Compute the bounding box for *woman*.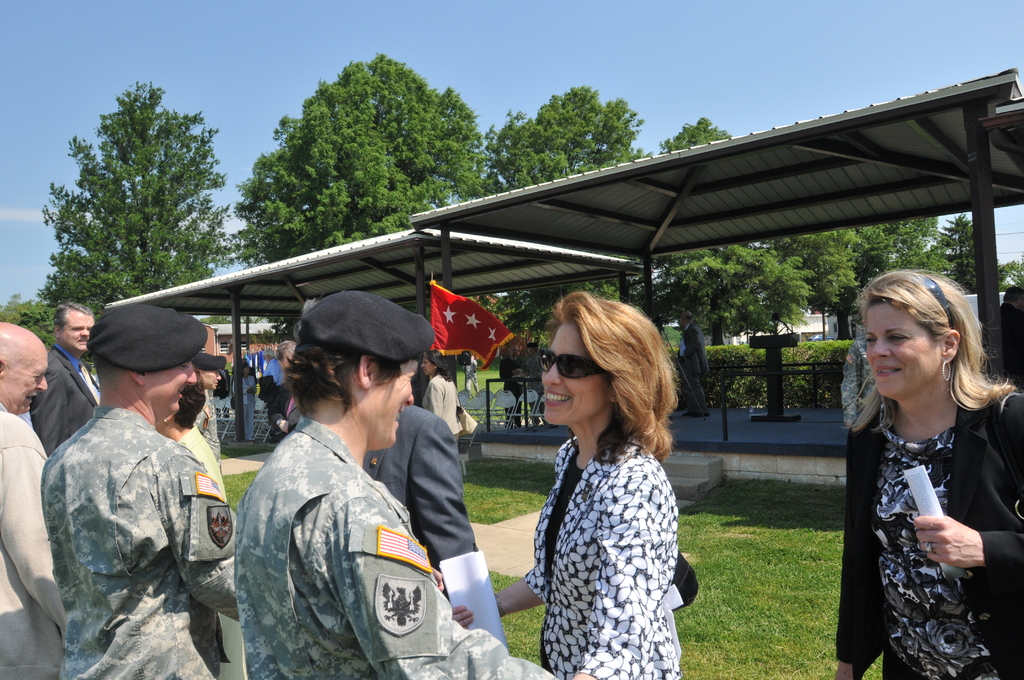
left=450, top=287, right=678, bottom=679.
